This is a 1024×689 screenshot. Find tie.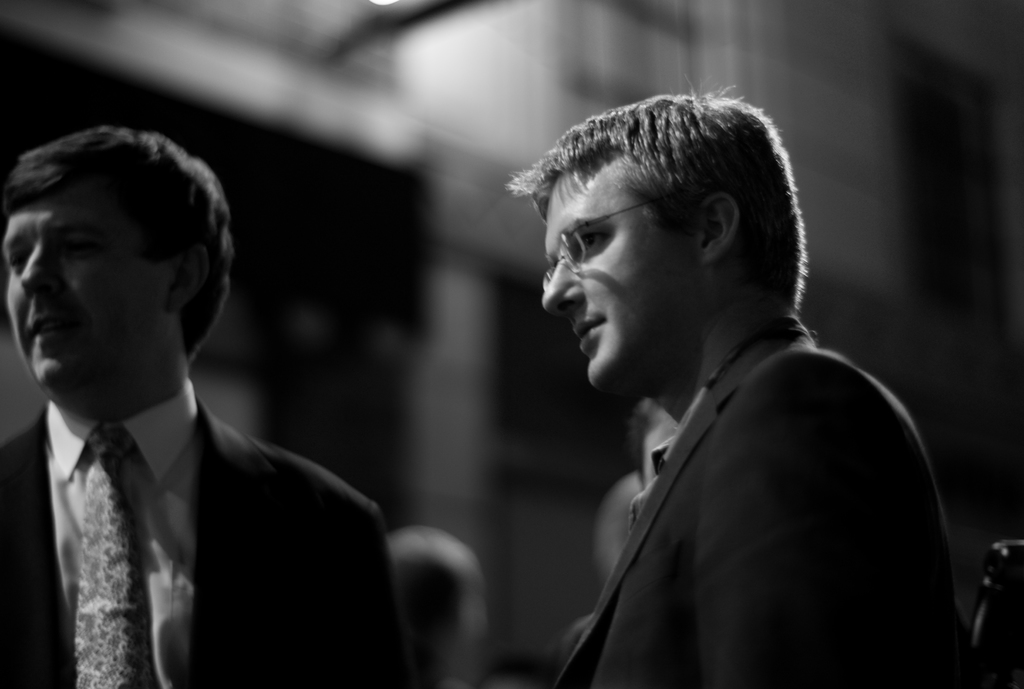
Bounding box: Rect(70, 423, 161, 688).
